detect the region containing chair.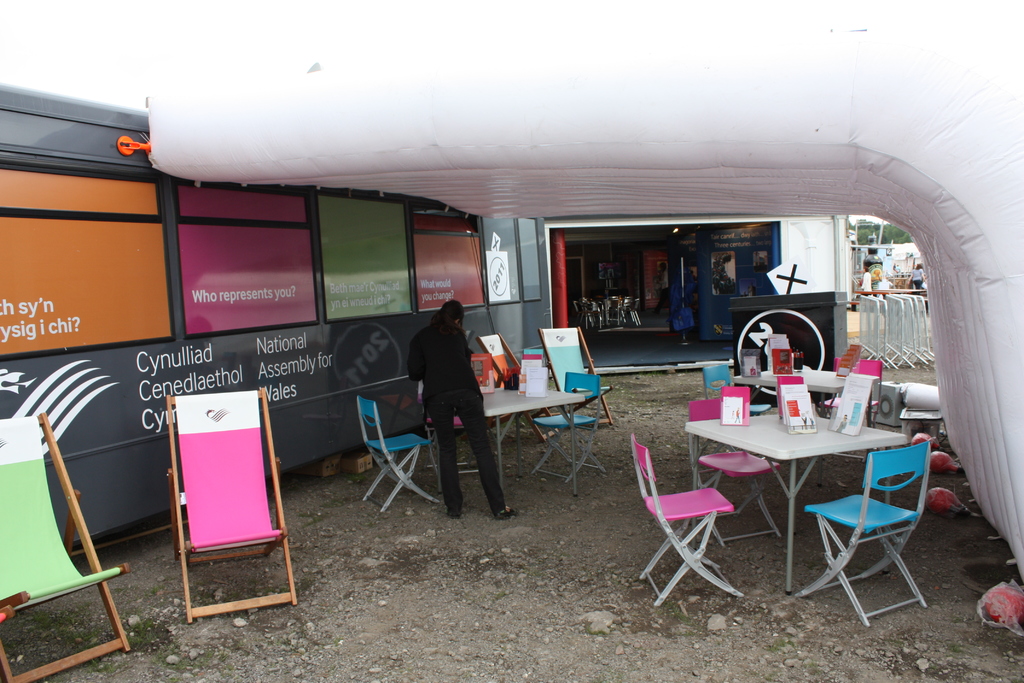
[824, 359, 888, 416].
